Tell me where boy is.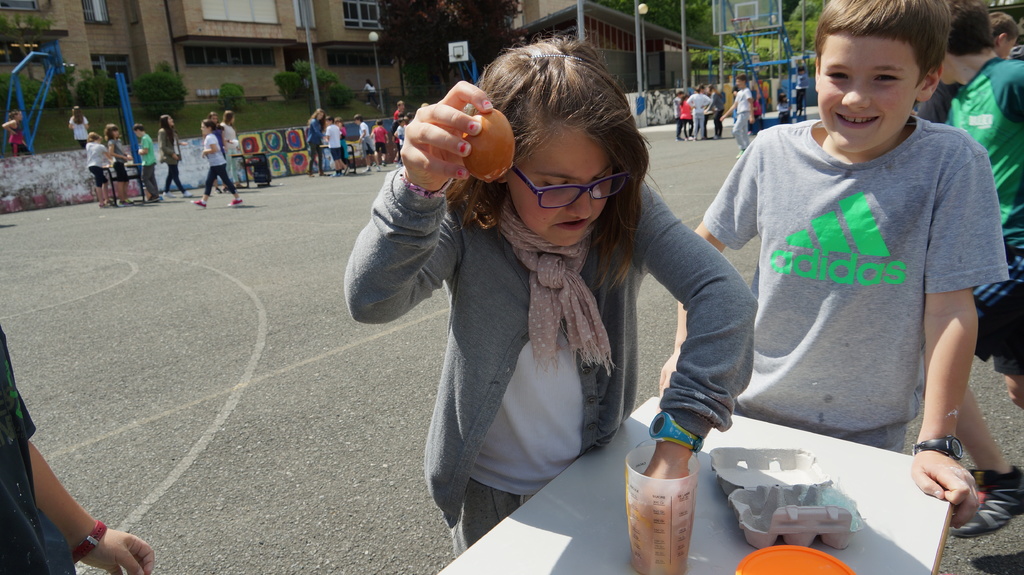
boy is at pyautogui.locateOnScreen(135, 119, 160, 203).
